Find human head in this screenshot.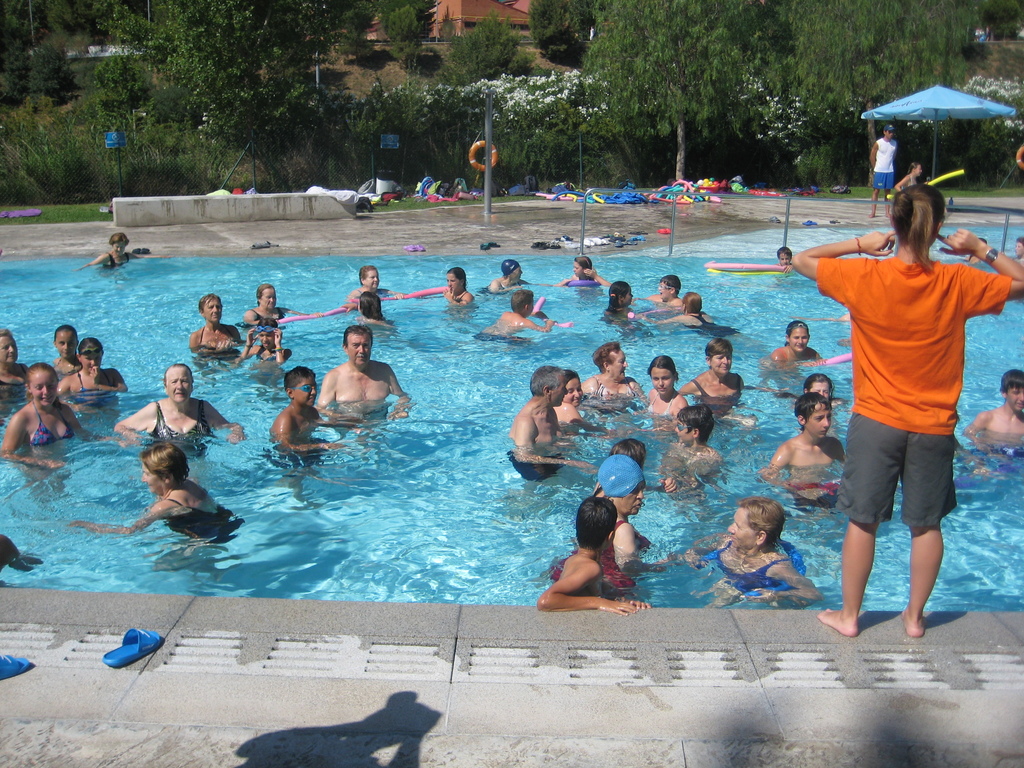
The bounding box for human head is 341, 324, 372, 369.
